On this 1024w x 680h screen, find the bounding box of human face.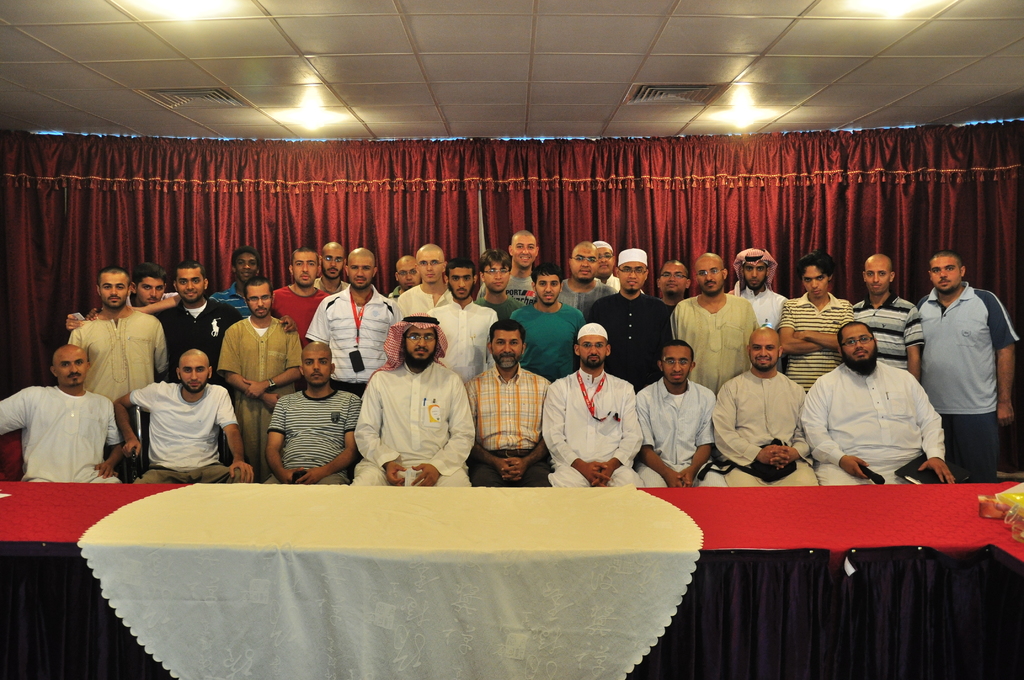
Bounding box: [861, 255, 891, 295].
